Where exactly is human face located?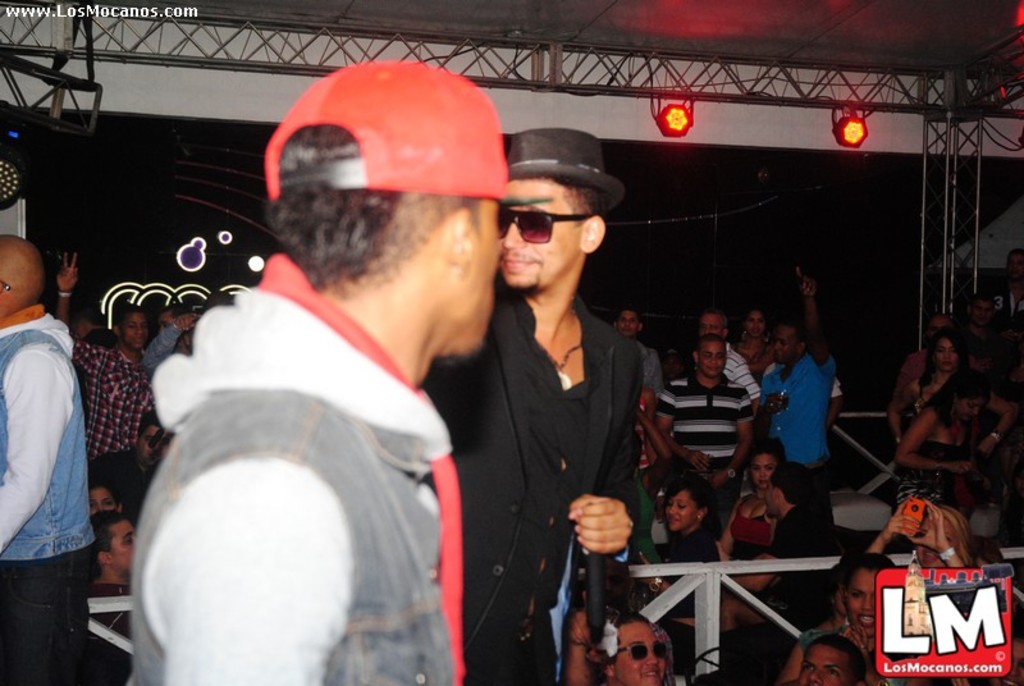
Its bounding box is Rect(614, 619, 664, 683).
